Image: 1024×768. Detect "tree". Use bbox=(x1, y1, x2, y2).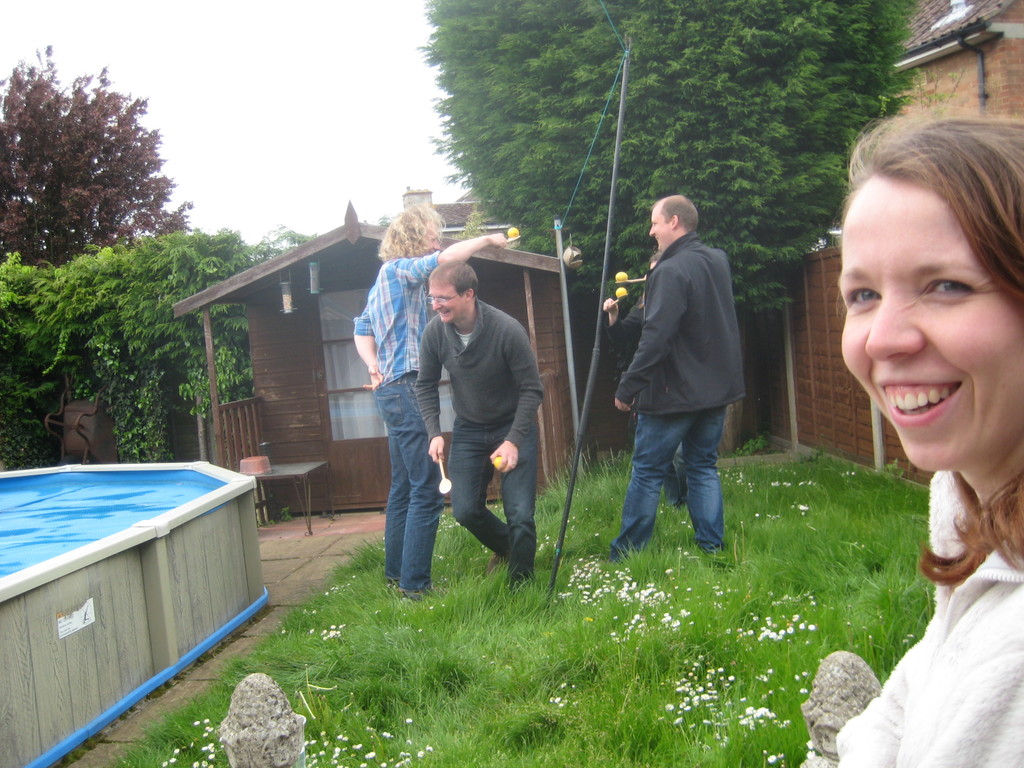
bbox=(415, 0, 922, 456).
